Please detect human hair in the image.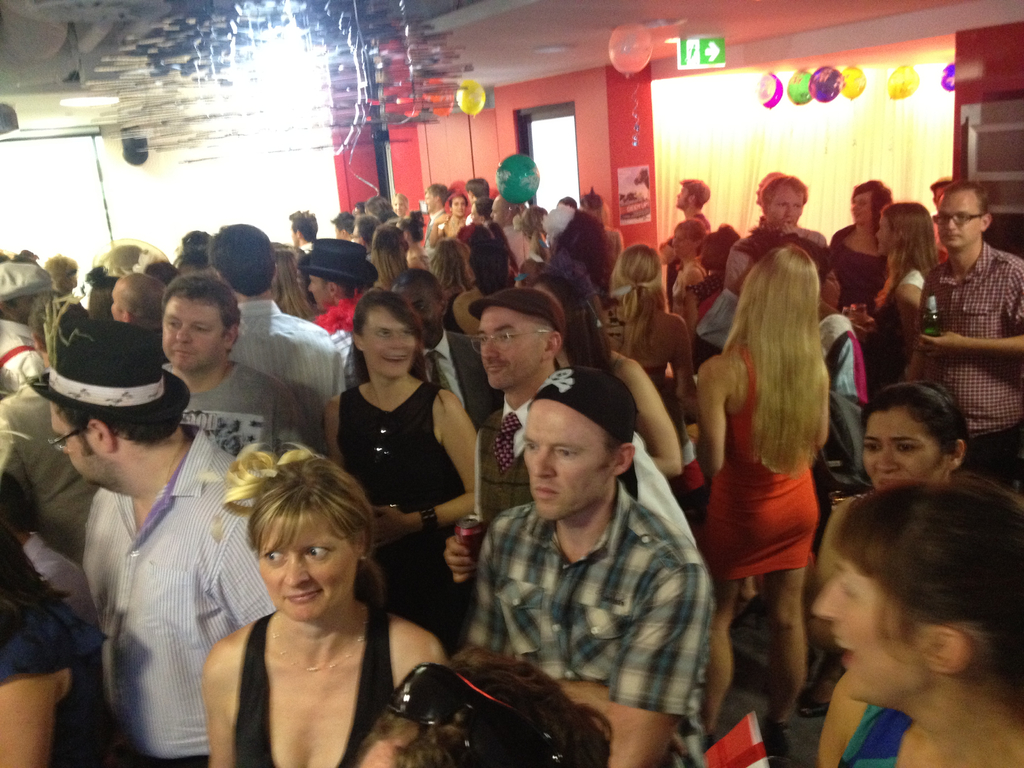
detection(356, 660, 624, 765).
